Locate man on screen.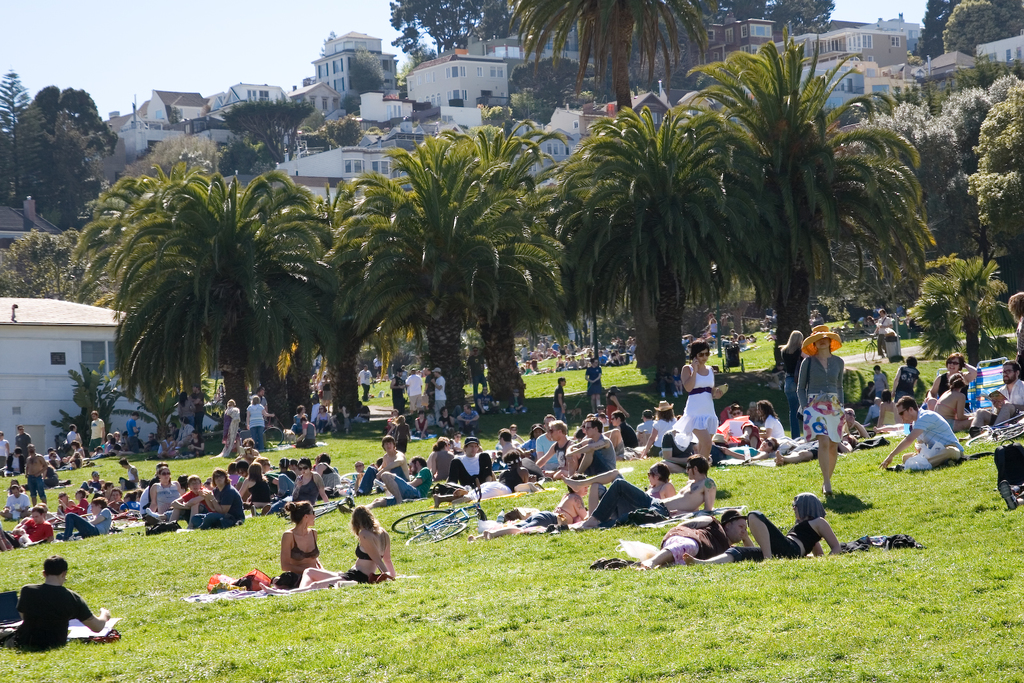
On screen at bbox=(89, 406, 105, 454).
